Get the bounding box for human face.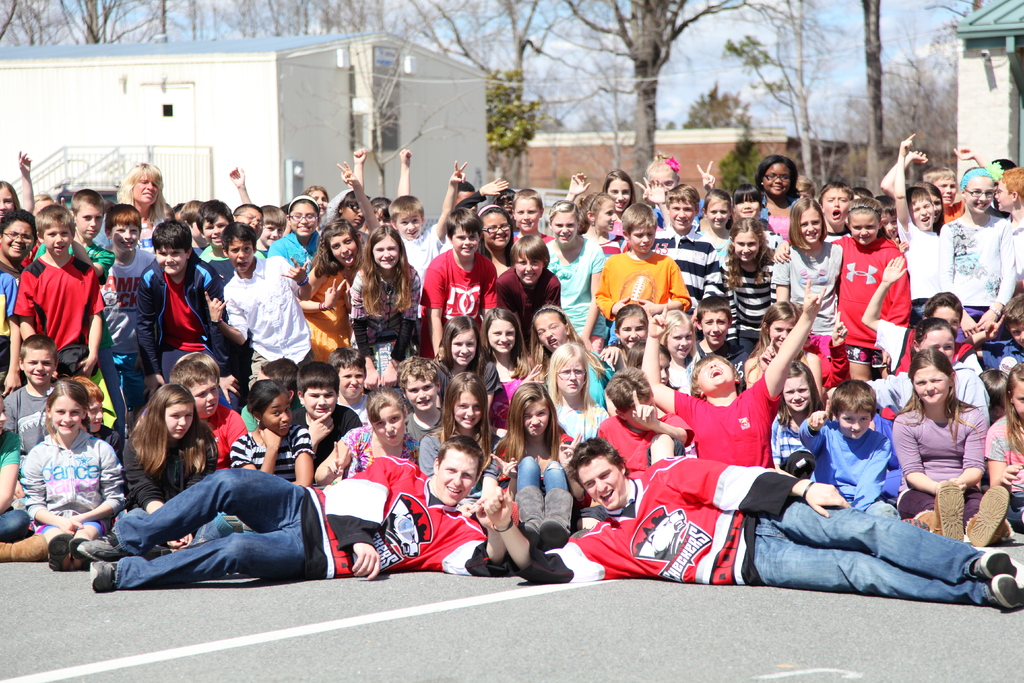
select_region(51, 393, 84, 434).
